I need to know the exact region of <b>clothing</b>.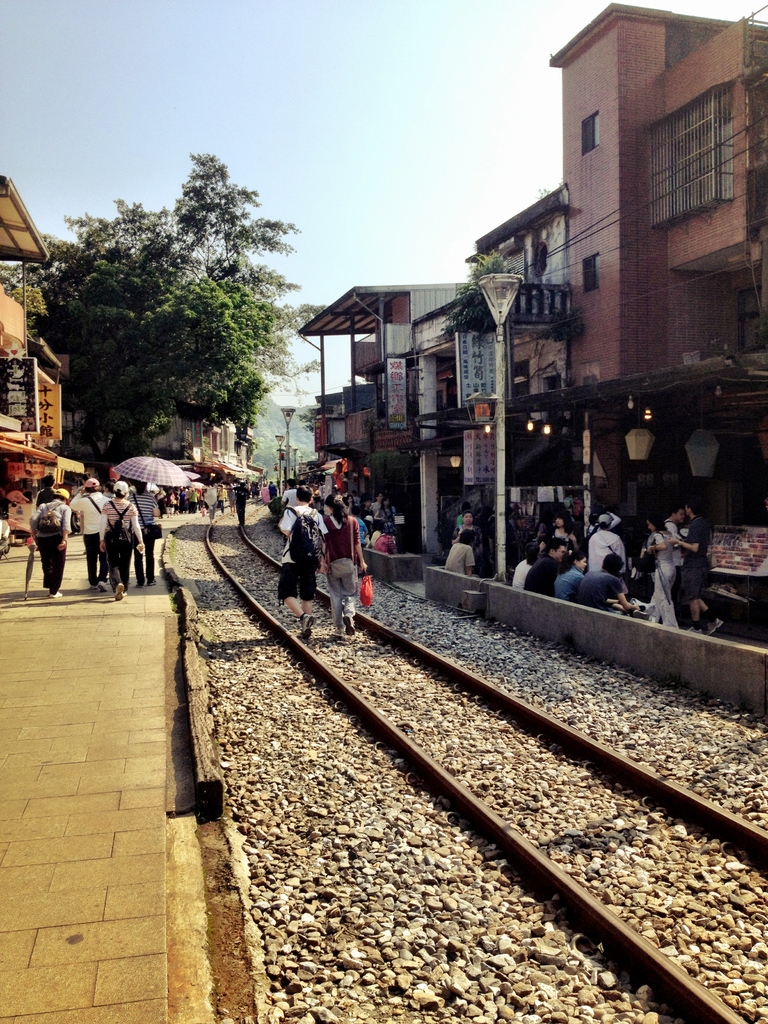
Region: bbox=(273, 506, 330, 596).
